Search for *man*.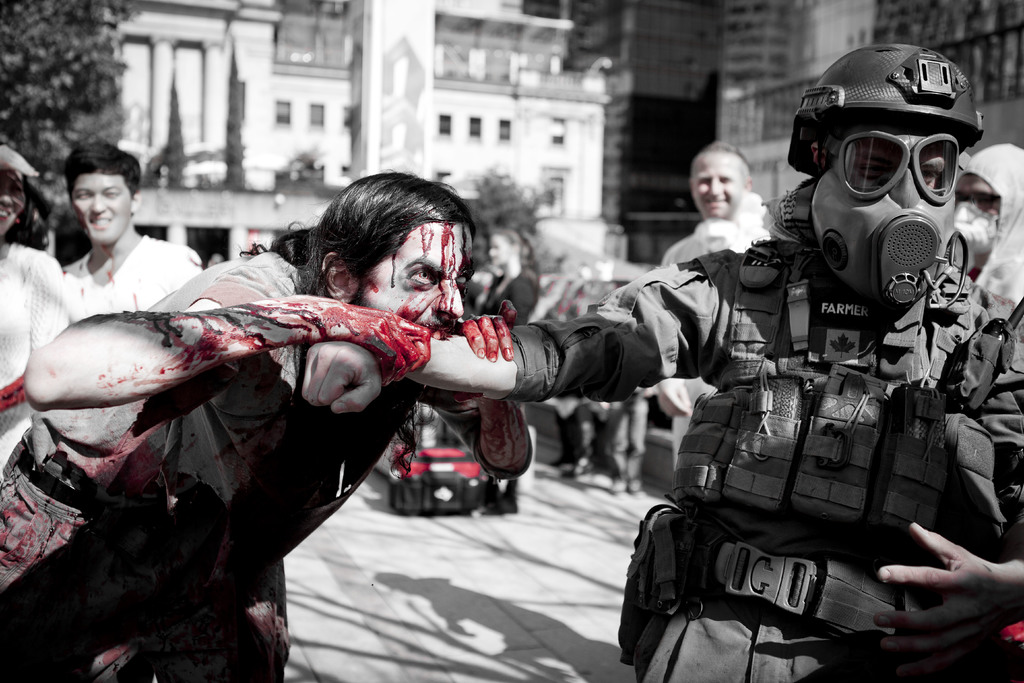
Found at bbox(655, 138, 786, 404).
